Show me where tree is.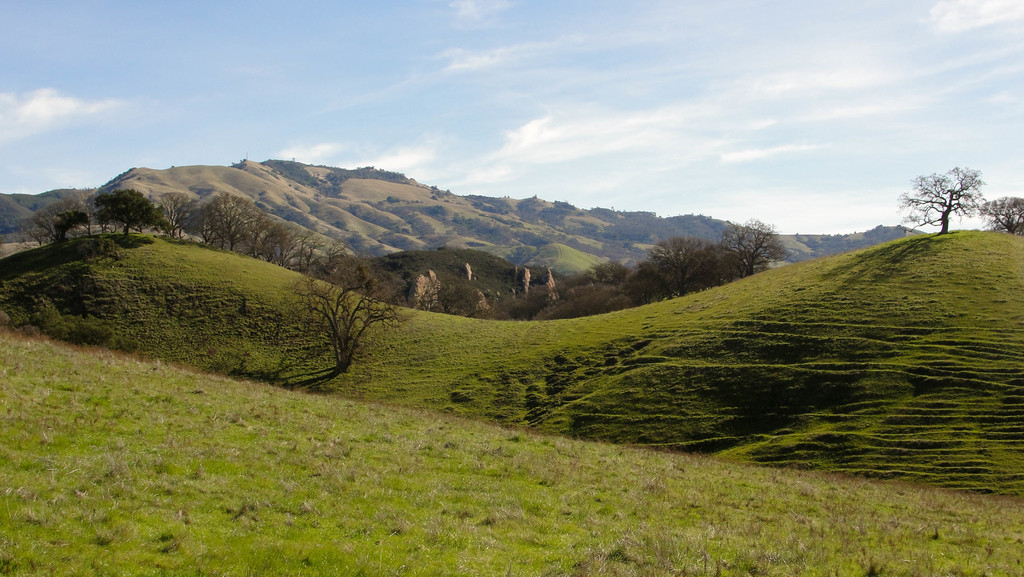
tree is at <box>436,272,486,320</box>.
